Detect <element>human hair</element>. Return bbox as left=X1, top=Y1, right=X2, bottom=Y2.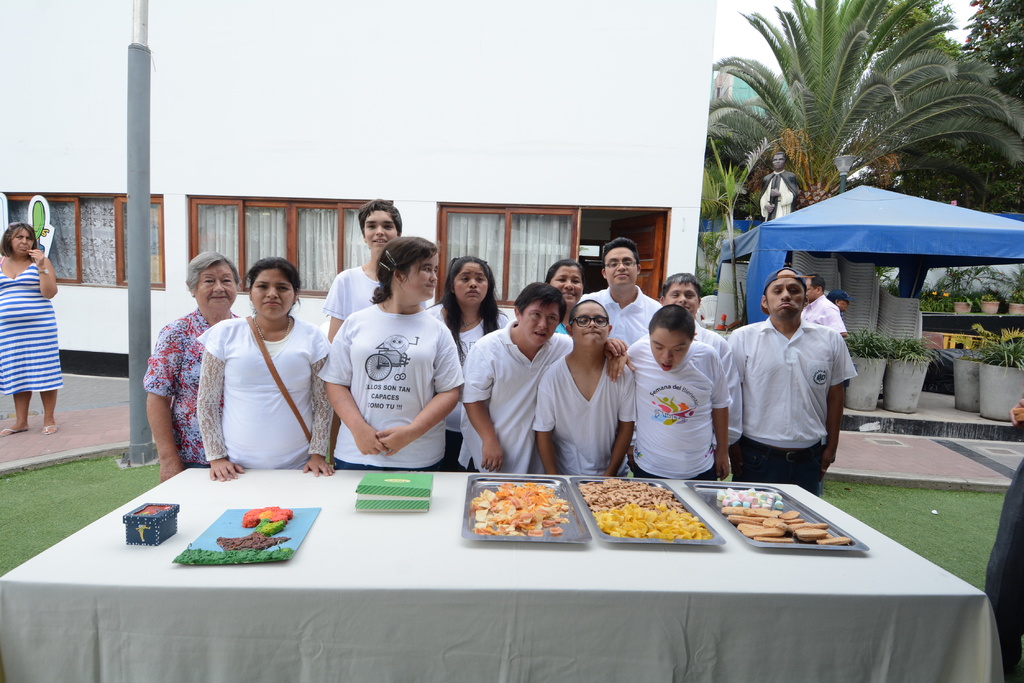
left=370, top=235, right=435, bottom=312.
